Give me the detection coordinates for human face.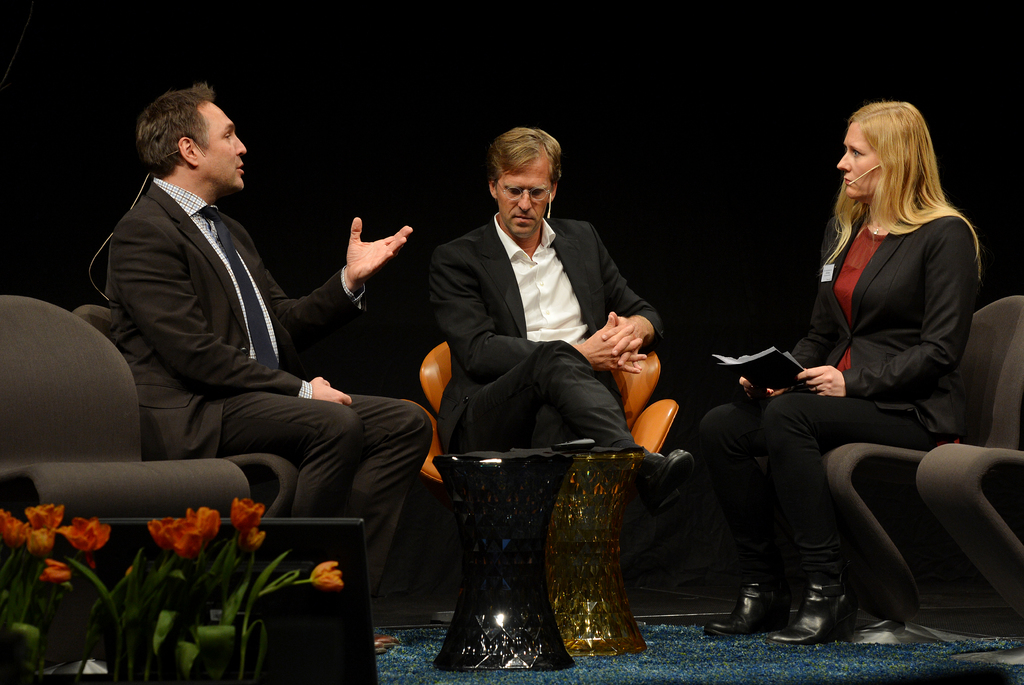
bbox(200, 102, 246, 188).
